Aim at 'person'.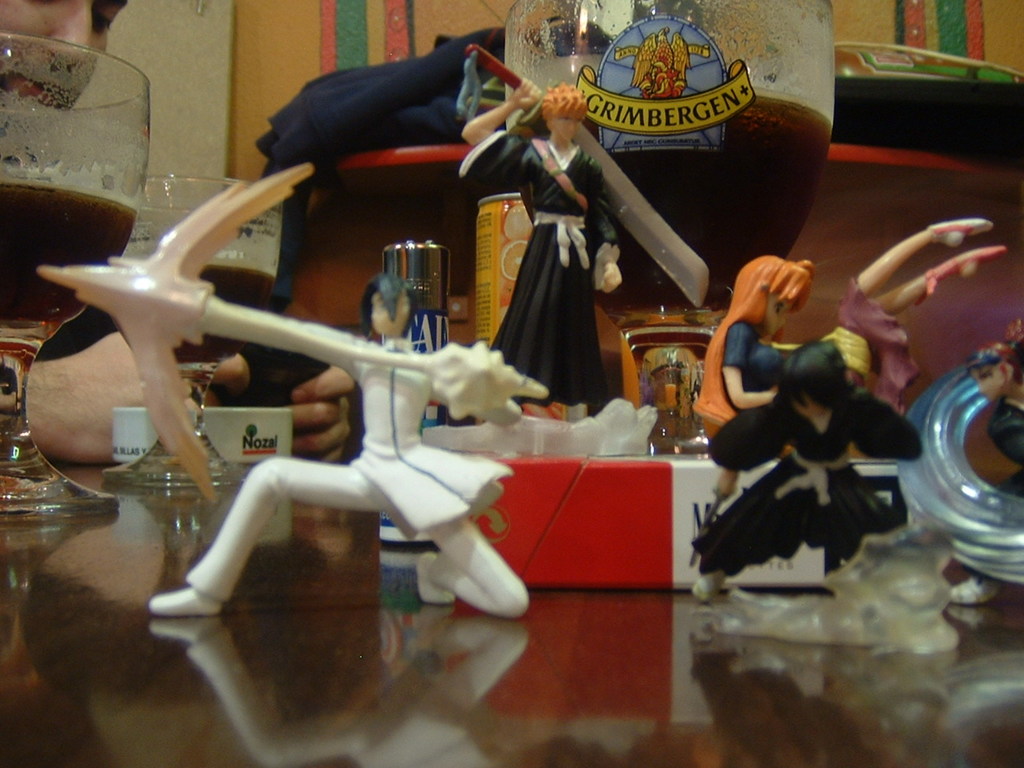
Aimed at <region>966, 330, 1023, 500</region>.
